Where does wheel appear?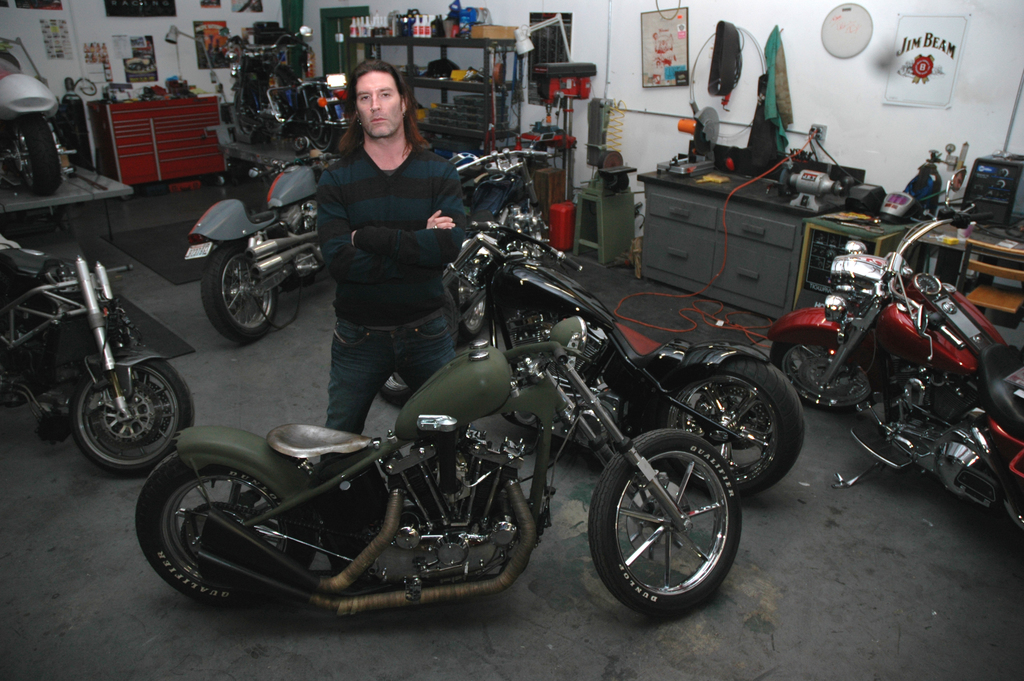
Appears at {"left": 304, "top": 99, "right": 342, "bottom": 154}.
